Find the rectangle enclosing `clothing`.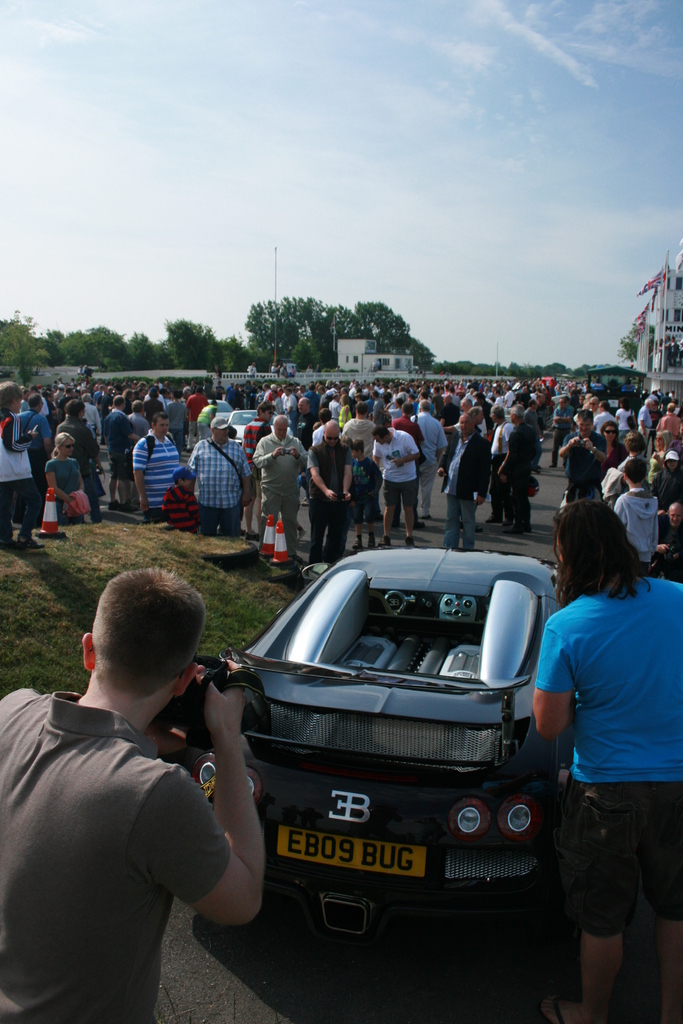
box(620, 452, 641, 474).
